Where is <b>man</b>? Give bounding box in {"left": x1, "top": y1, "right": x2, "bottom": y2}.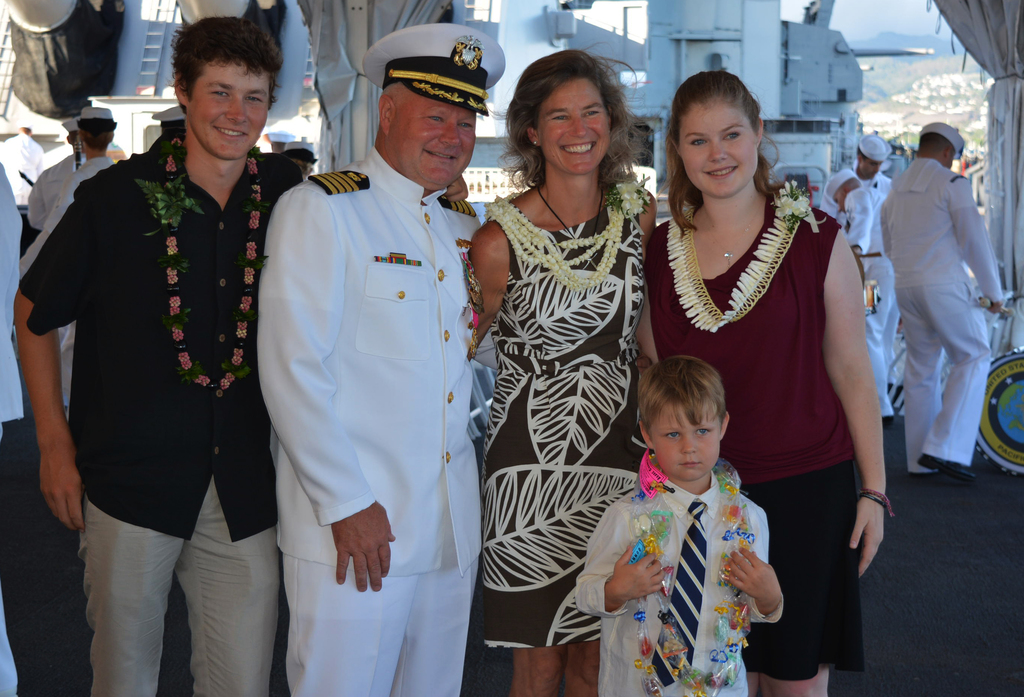
{"left": 825, "top": 163, "right": 897, "bottom": 426}.
